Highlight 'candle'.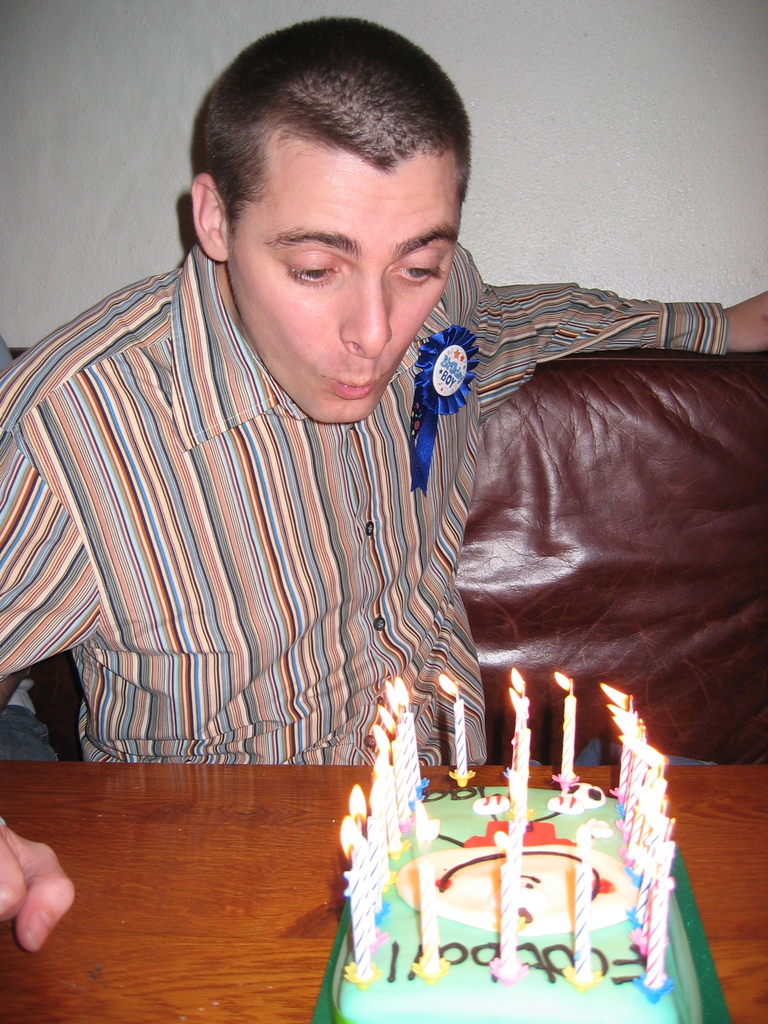
Highlighted region: 438,669,468,774.
